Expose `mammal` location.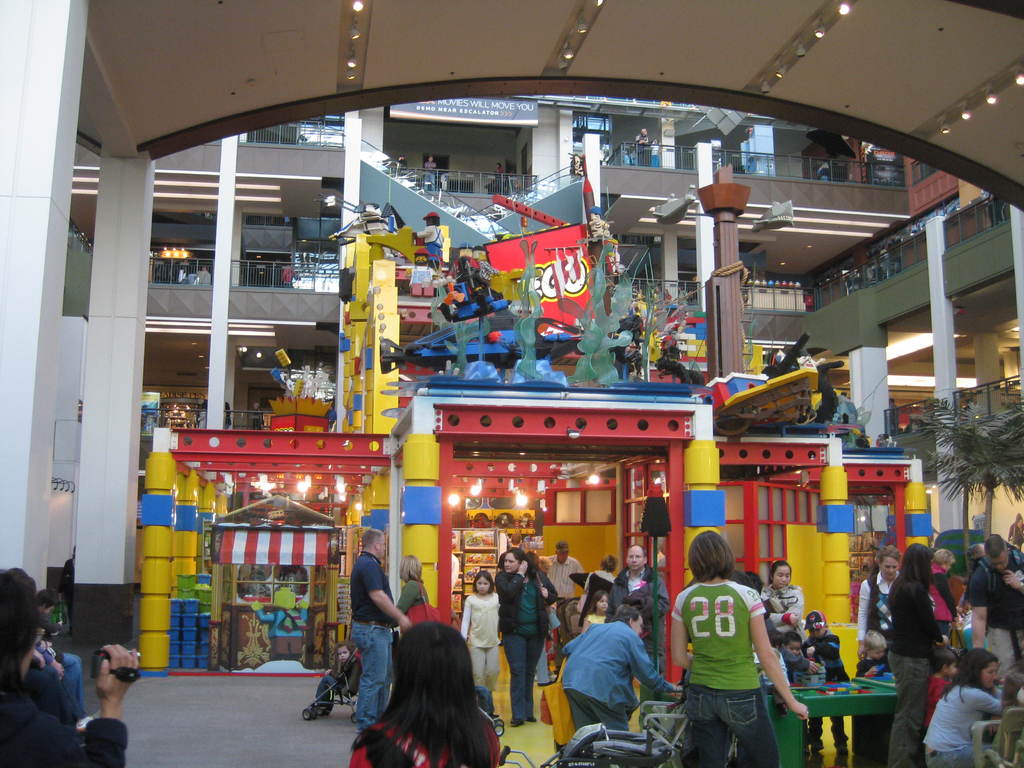
Exposed at 349, 529, 412, 732.
